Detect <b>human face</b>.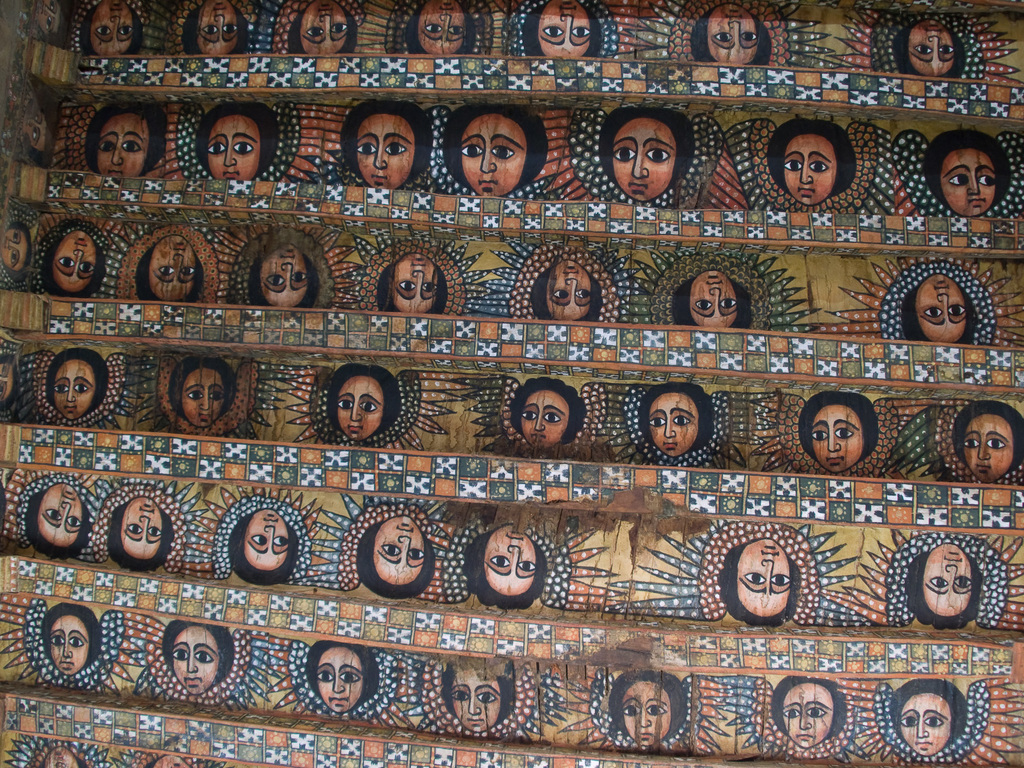
Detected at (x1=0, y1=228, x2=29, y2=267).
